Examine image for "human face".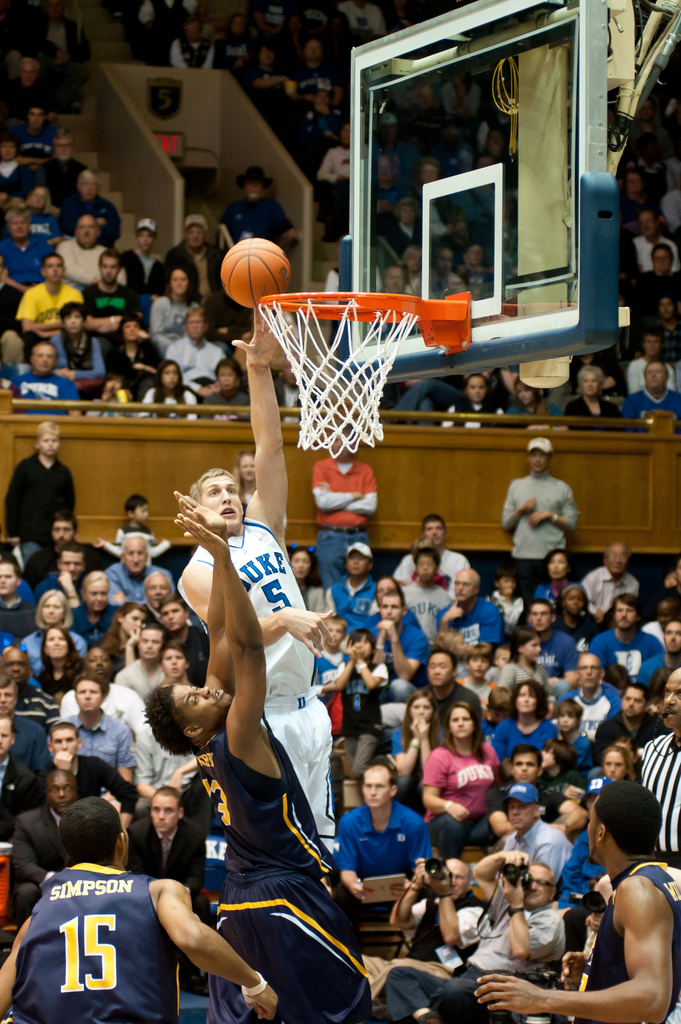
Examination result: bbox=[513, 683, 541, 715].
